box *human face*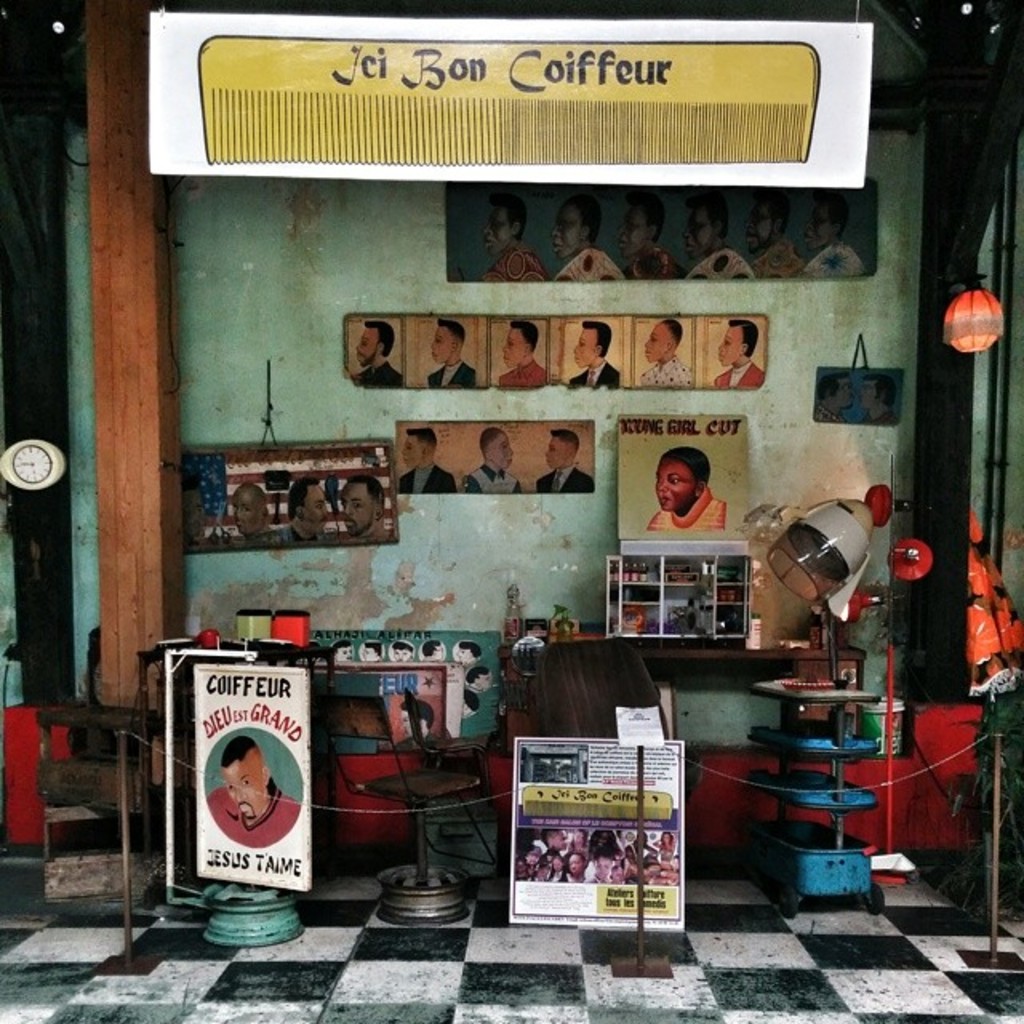
region(485, 202, 515, 254)
